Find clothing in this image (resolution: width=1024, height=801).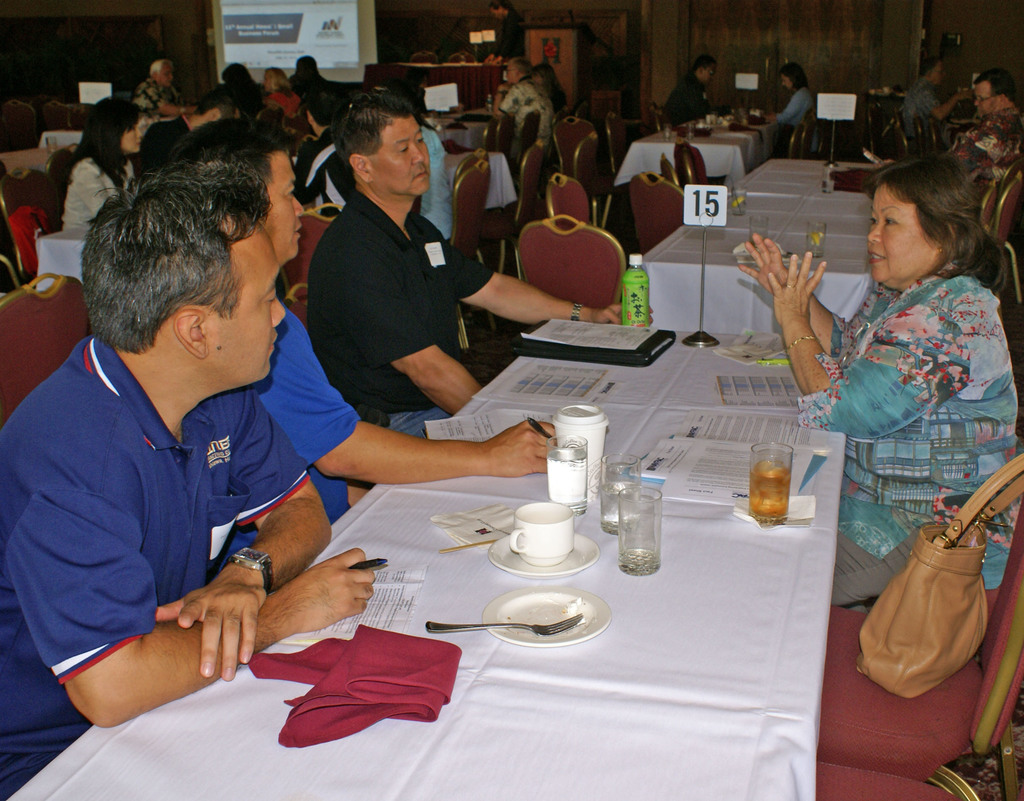
region(269, 83, 302, 120).
